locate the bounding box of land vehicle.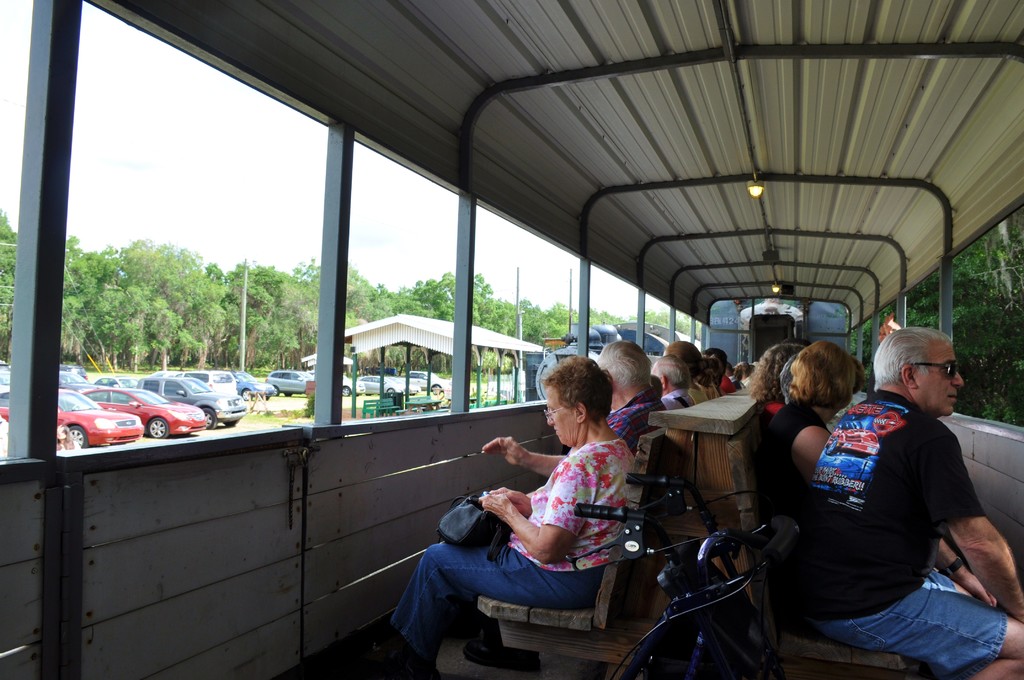
Bounding box: rect(342, 375, 366, 398).
